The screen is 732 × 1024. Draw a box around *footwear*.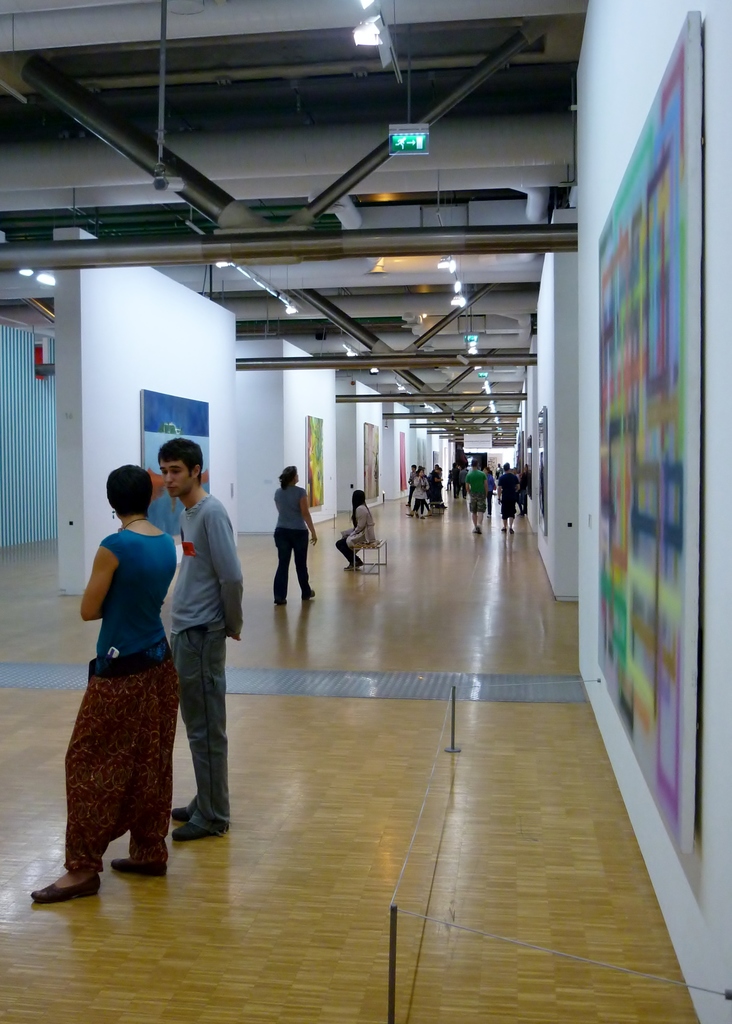
detection(341, 563, 355, 570).
